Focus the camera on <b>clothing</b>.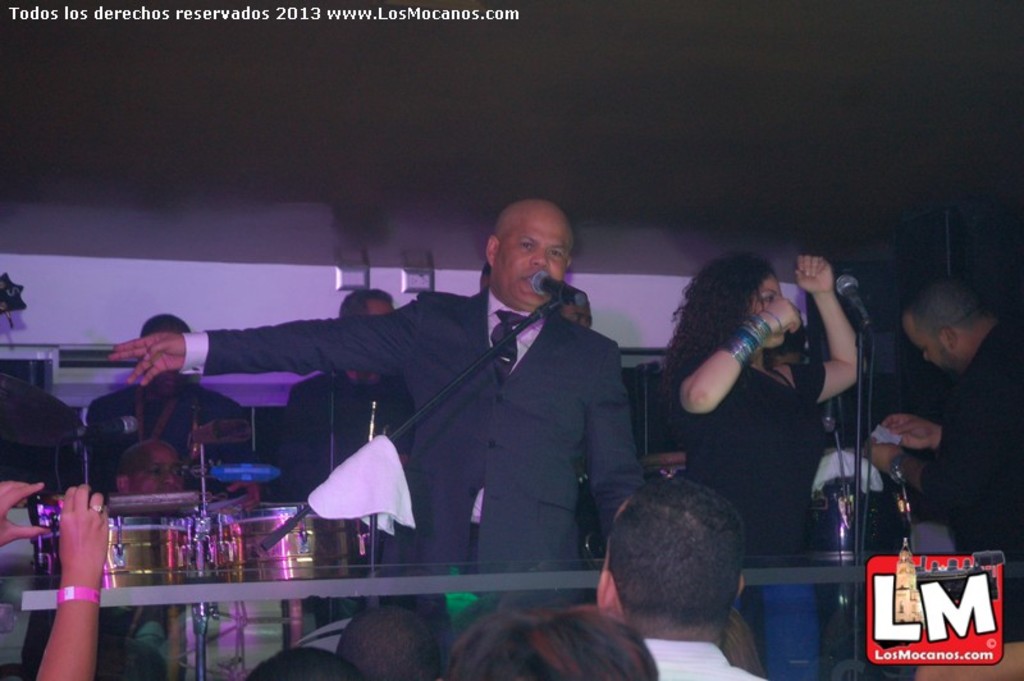
Focus region: detection(916, 317, 1020, 556).
